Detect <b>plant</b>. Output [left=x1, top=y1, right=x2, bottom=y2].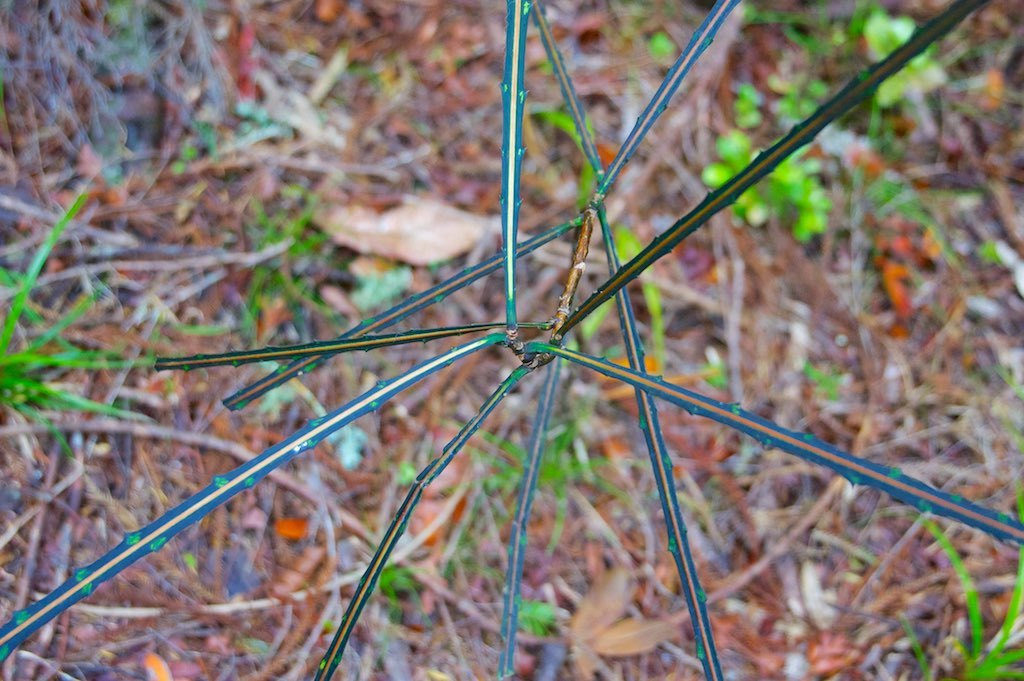
[left=840, top=0, right=952, bottom=121].
